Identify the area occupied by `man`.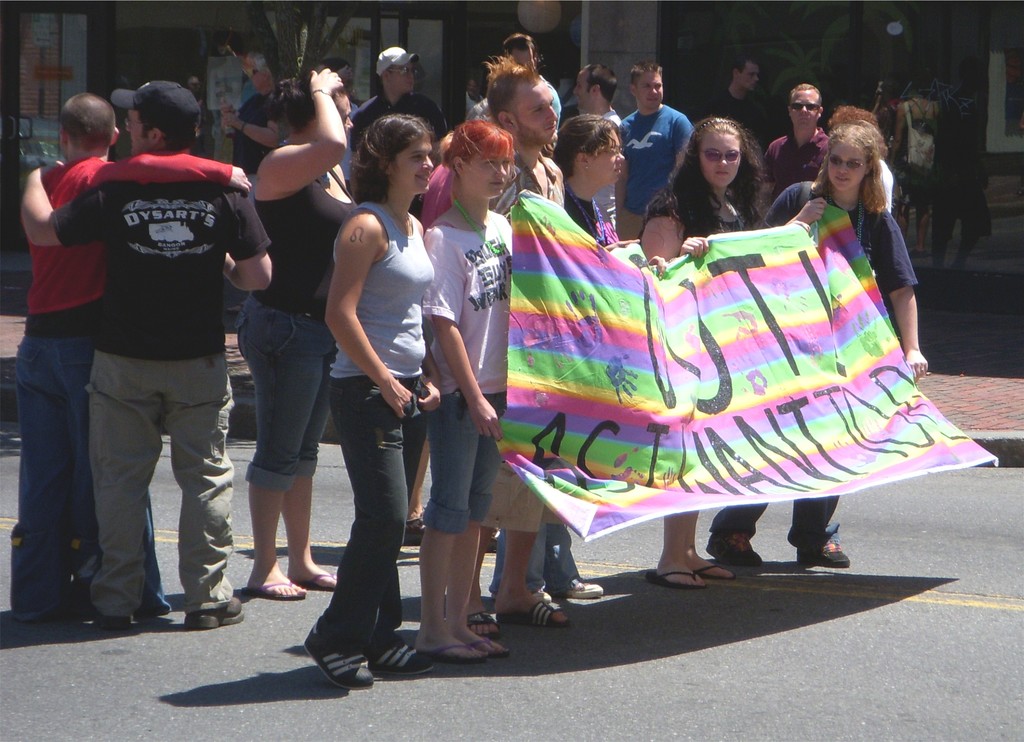
Area: left=7, top=93, right=257, bottom=633.
